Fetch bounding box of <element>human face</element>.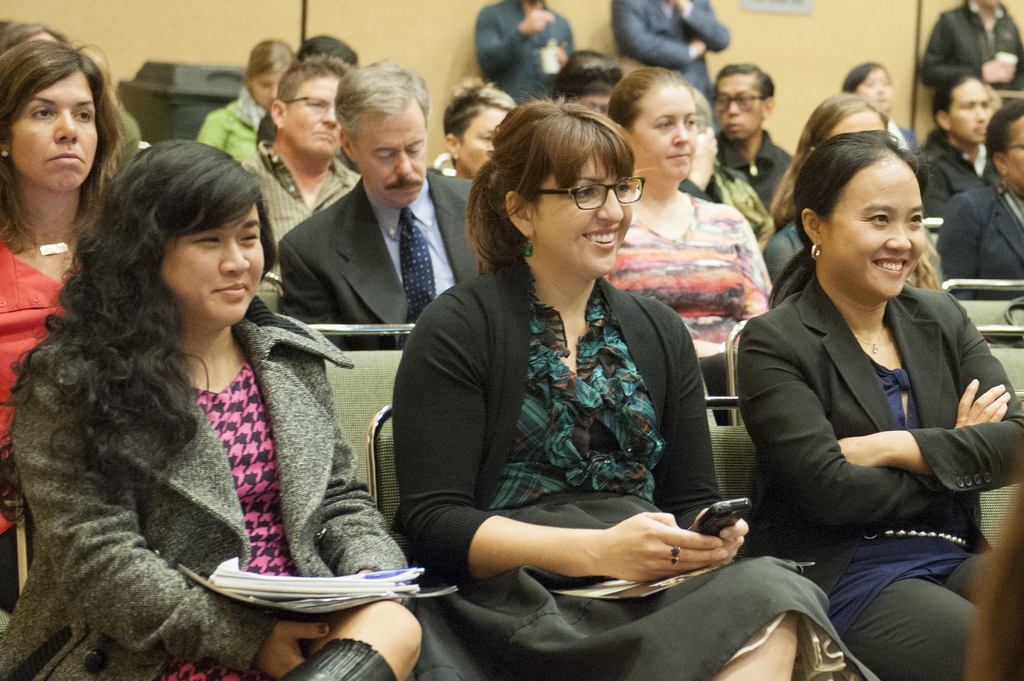
Bbox: locate(830, 178, 924, 300).
